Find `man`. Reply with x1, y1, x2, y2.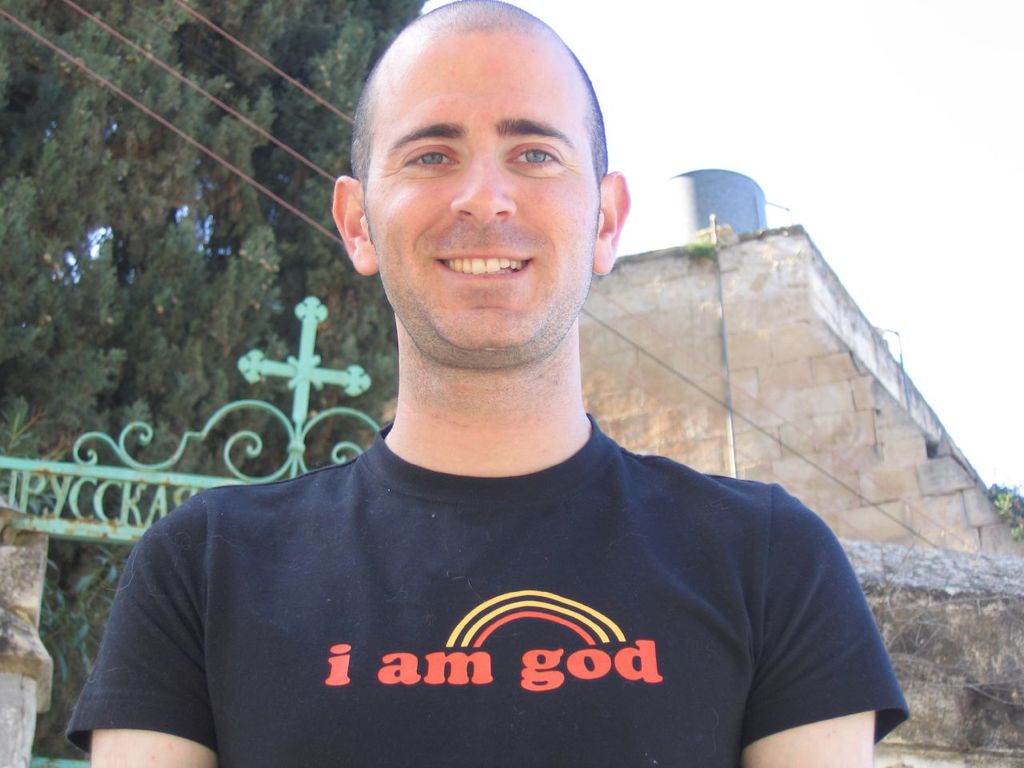
90, 19, 942, 767.
